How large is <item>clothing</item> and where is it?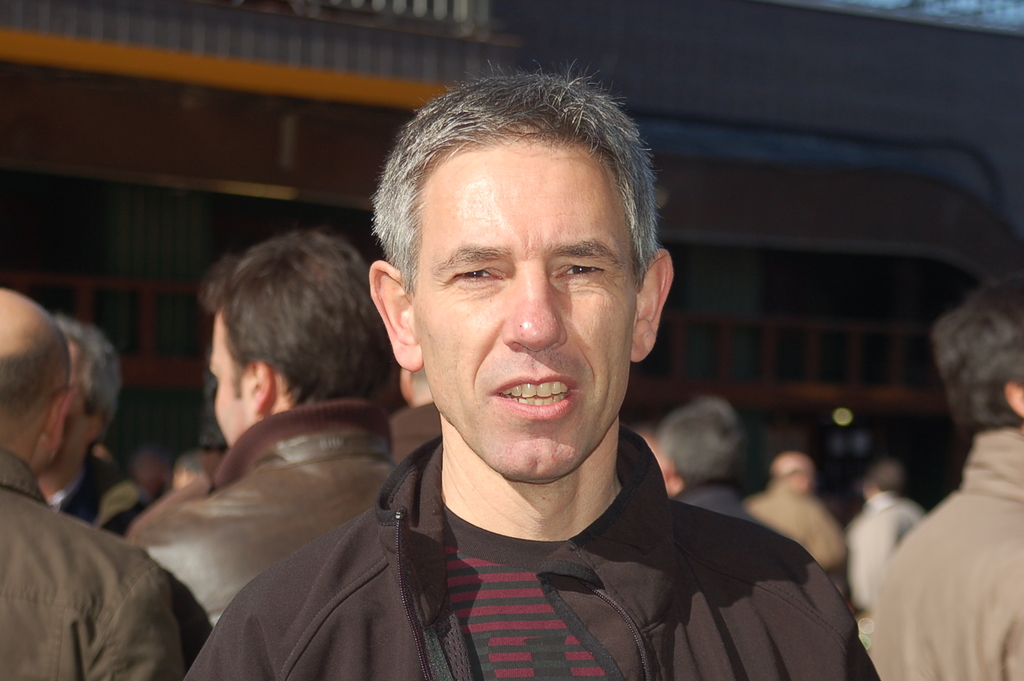
Bounding box: [147, 398, 398, 620].
